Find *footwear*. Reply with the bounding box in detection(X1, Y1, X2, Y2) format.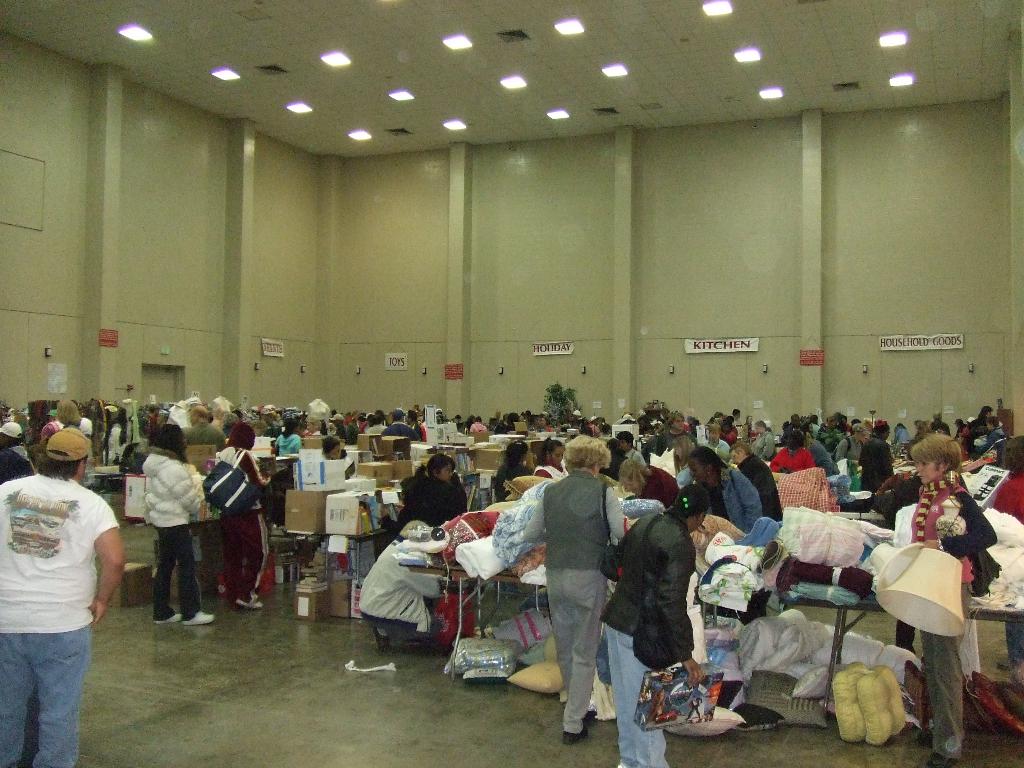
detection(234, 598, 263, 611).
